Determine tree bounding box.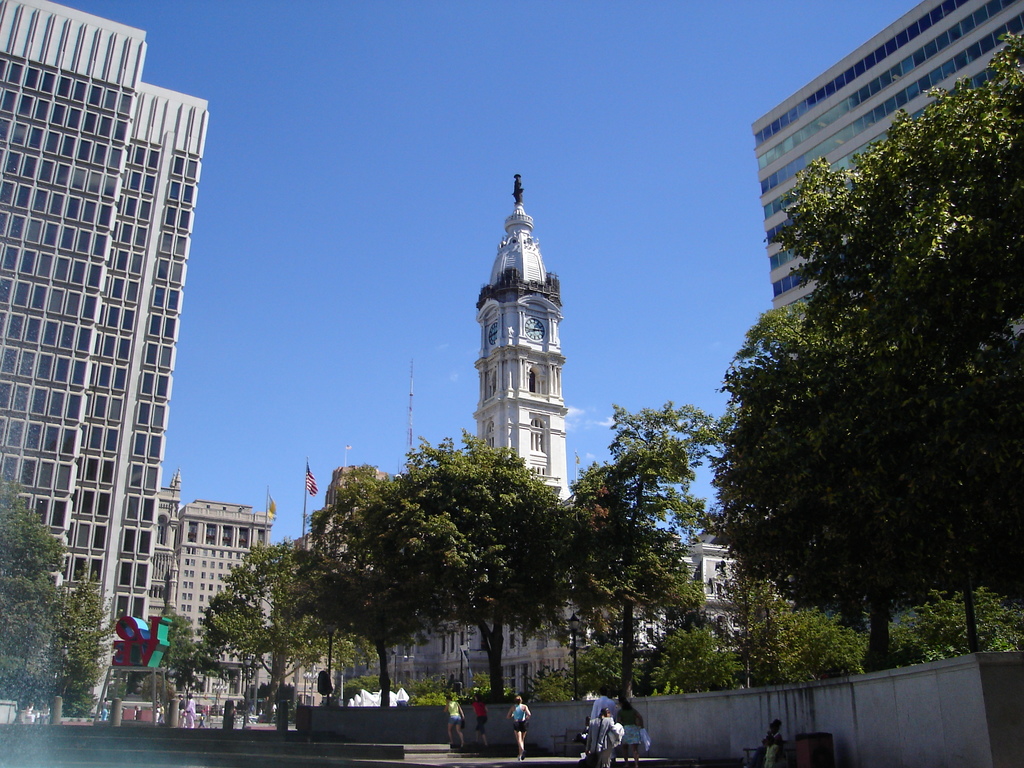
Determined: 737 575 893 689.
